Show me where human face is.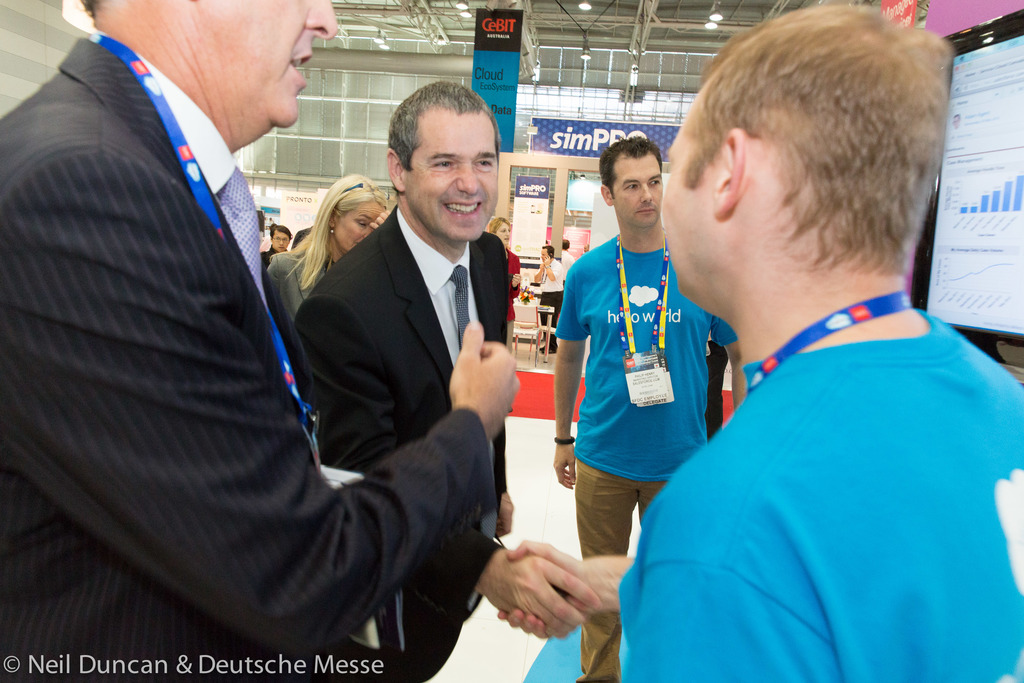
human face is at bbox=[335, 199, 384, 252].
